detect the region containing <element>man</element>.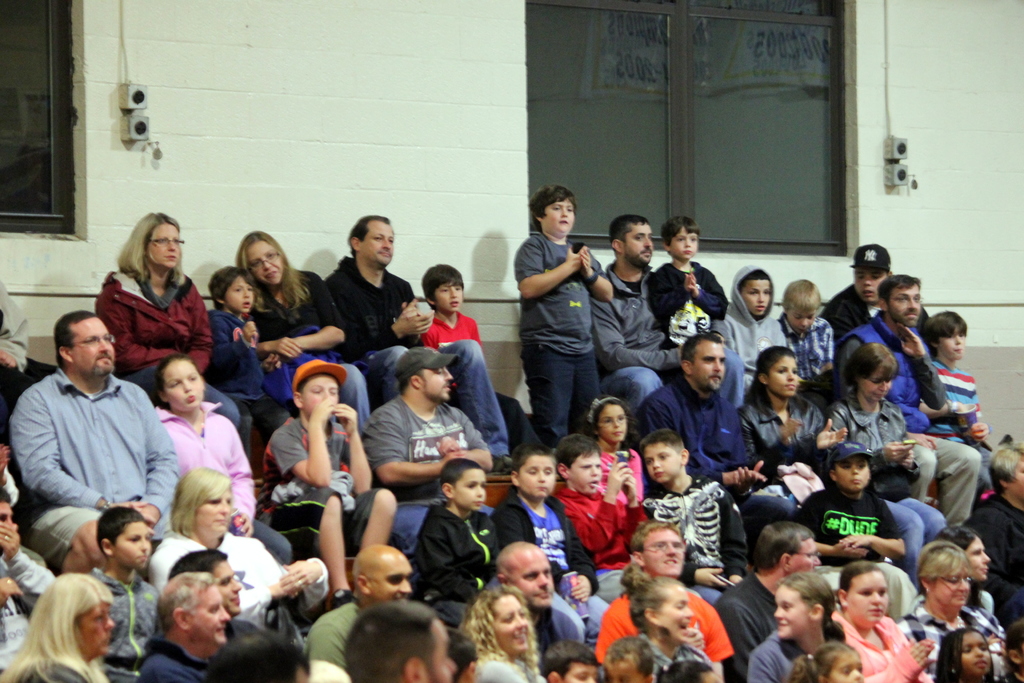
[left=169, top=548, right=244, bottom=622].
